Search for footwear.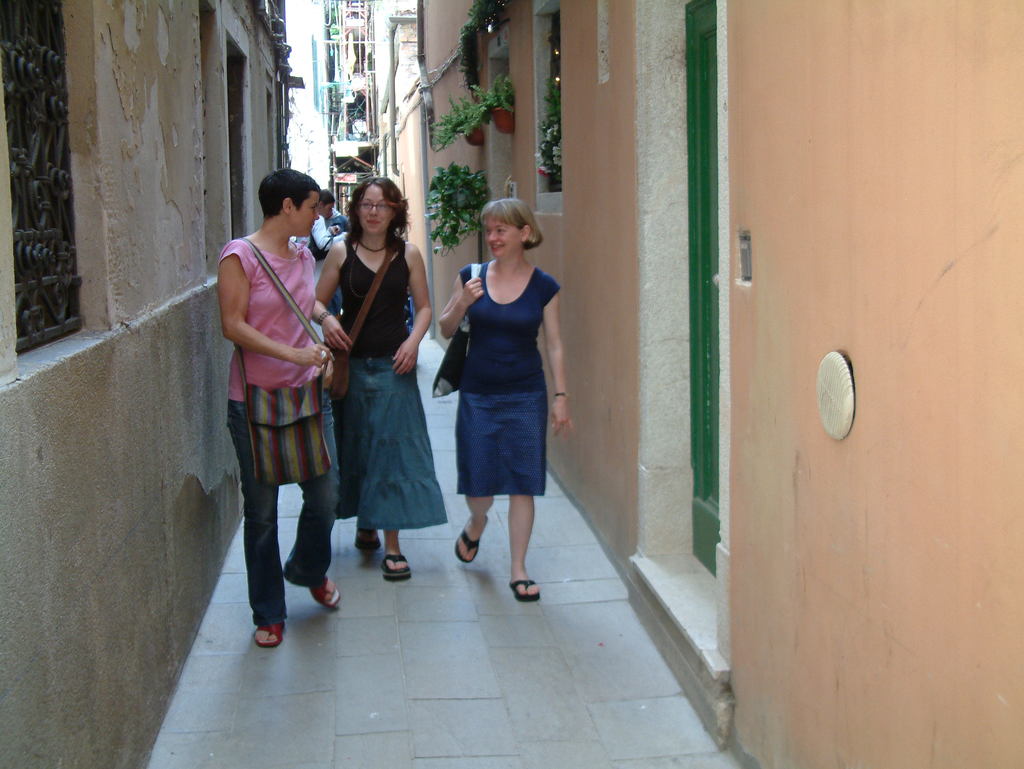
Found at bbox=[307, 577, 343, 610].
